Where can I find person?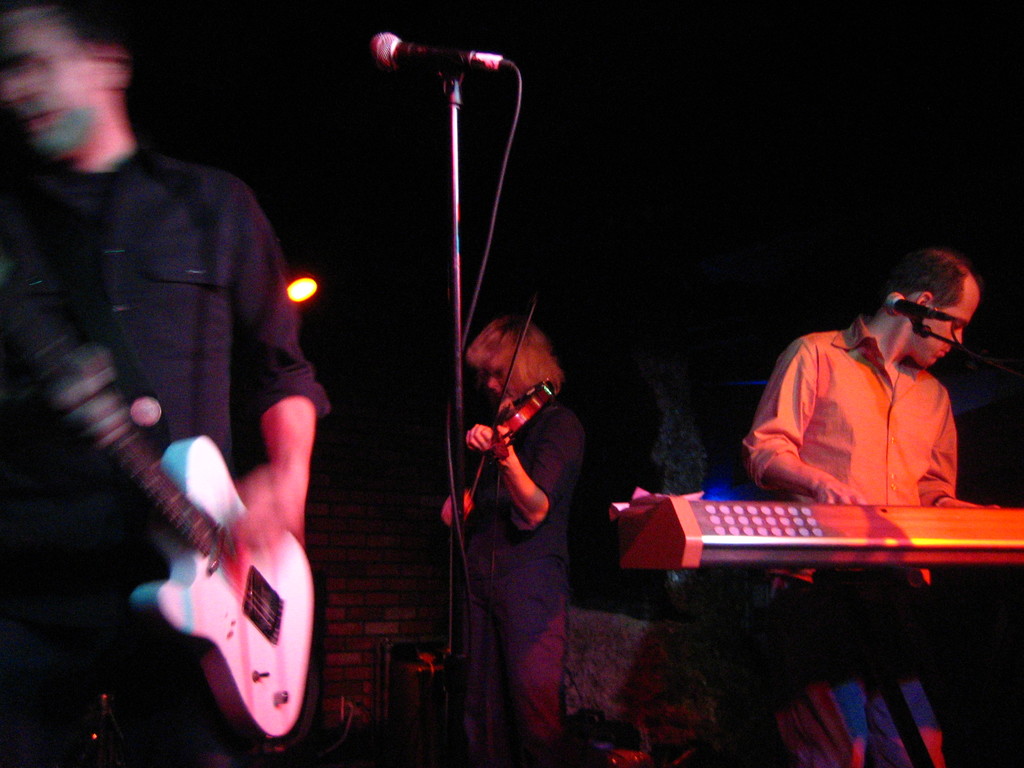
You can find it at (0, 0, 330, 767).
